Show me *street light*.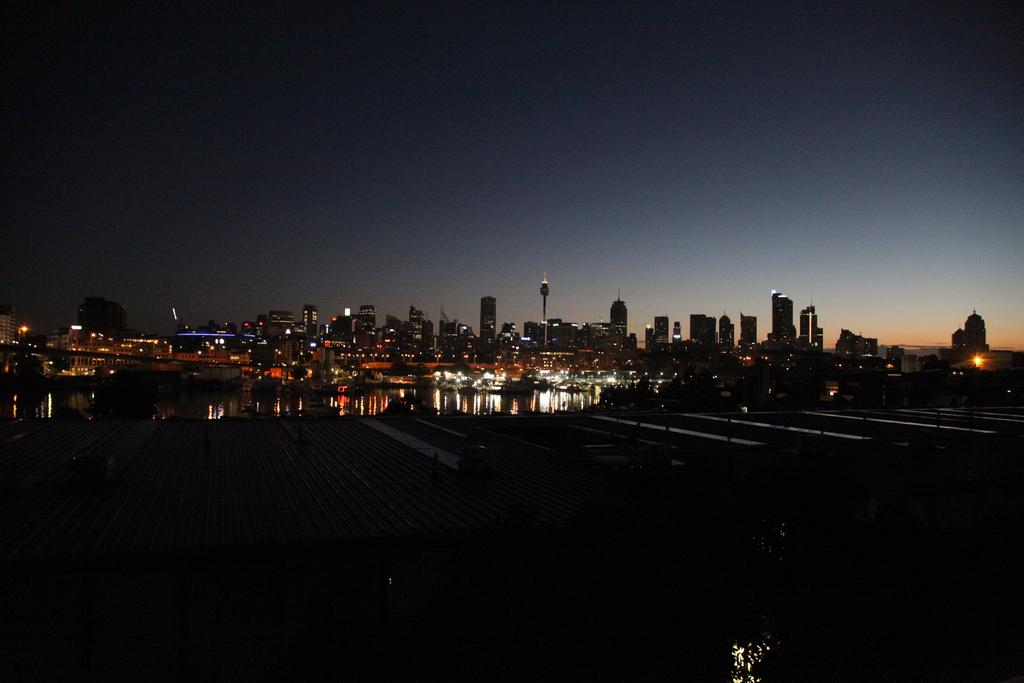
*street light* is here: select_region(403, 352, 406, 361).
